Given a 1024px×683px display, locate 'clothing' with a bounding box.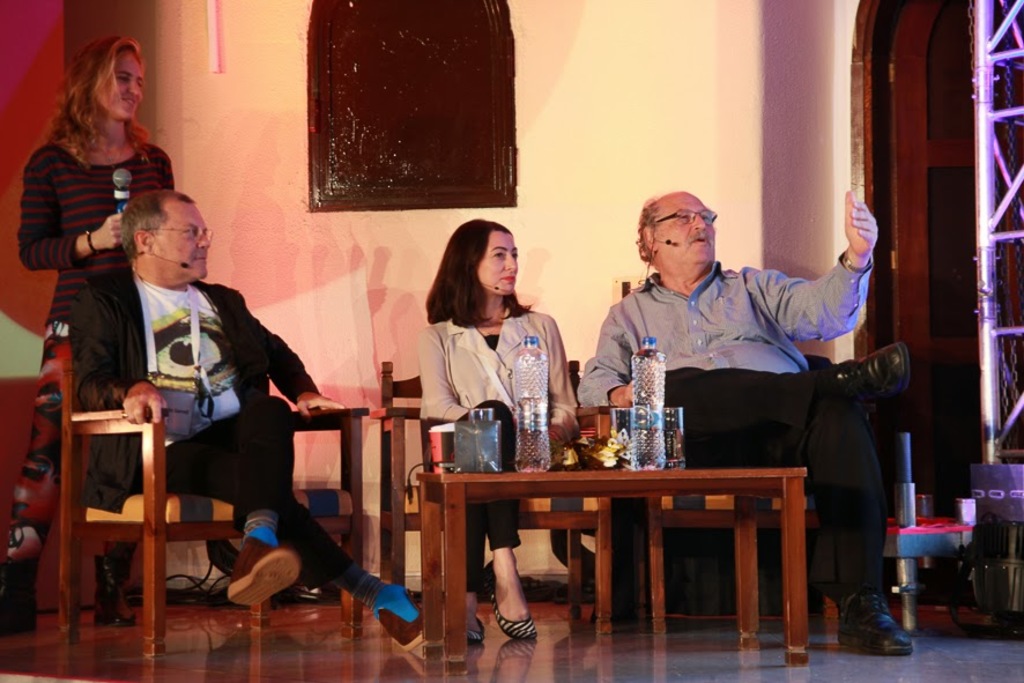
Located: {"left": 570, "top": 248, "right": 990, "bottom": 631}.
